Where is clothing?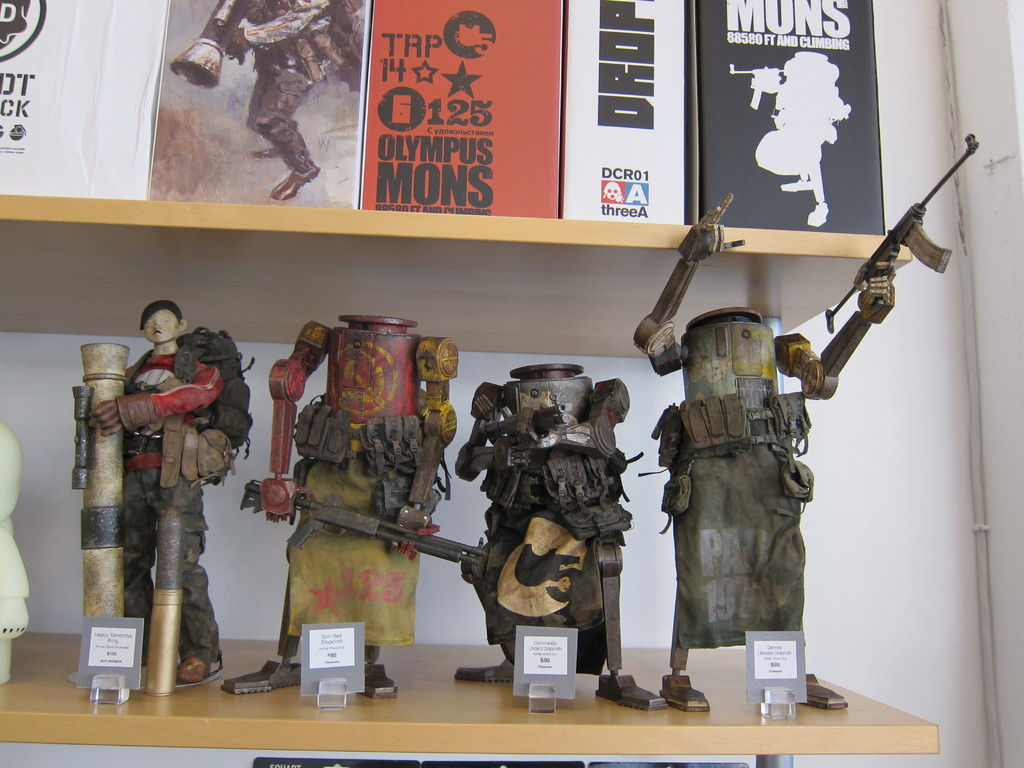
(x1=287, y1=452, x2=412, y2=645).
